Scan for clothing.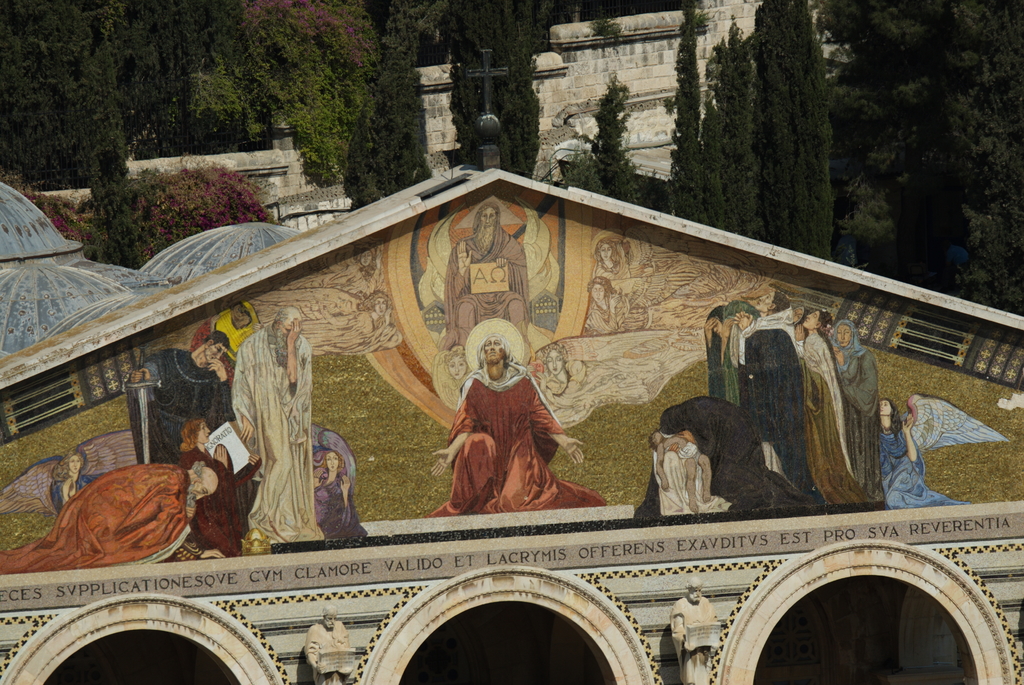
Scan result: 0, 461, 203, 585.
